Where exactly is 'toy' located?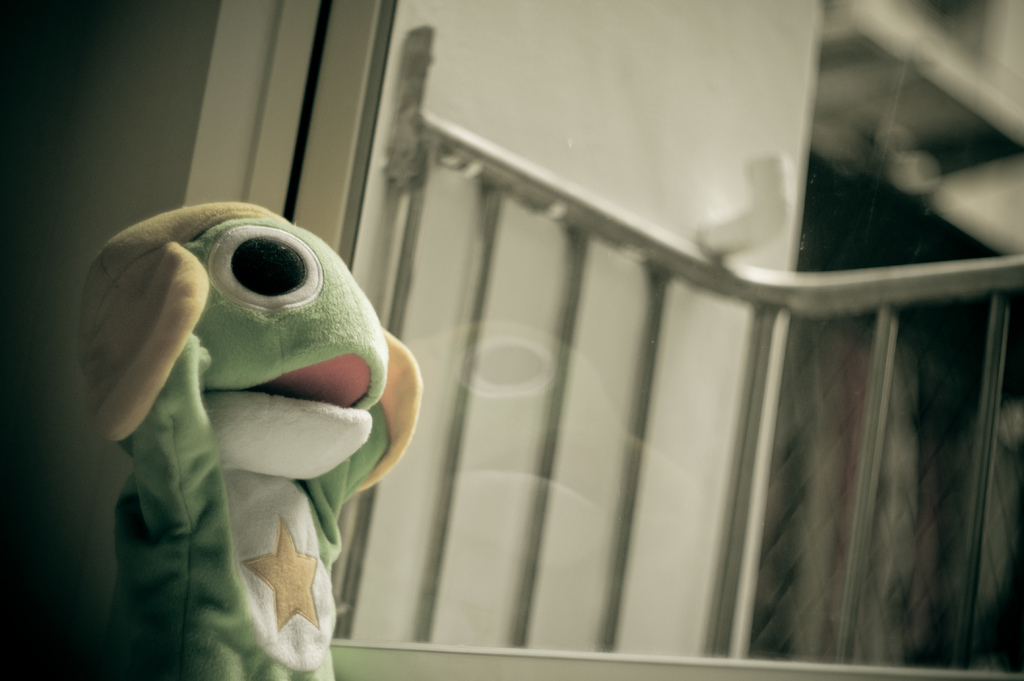
Its bounding box is x1=59, y1=207, x2=450, y2=680.
